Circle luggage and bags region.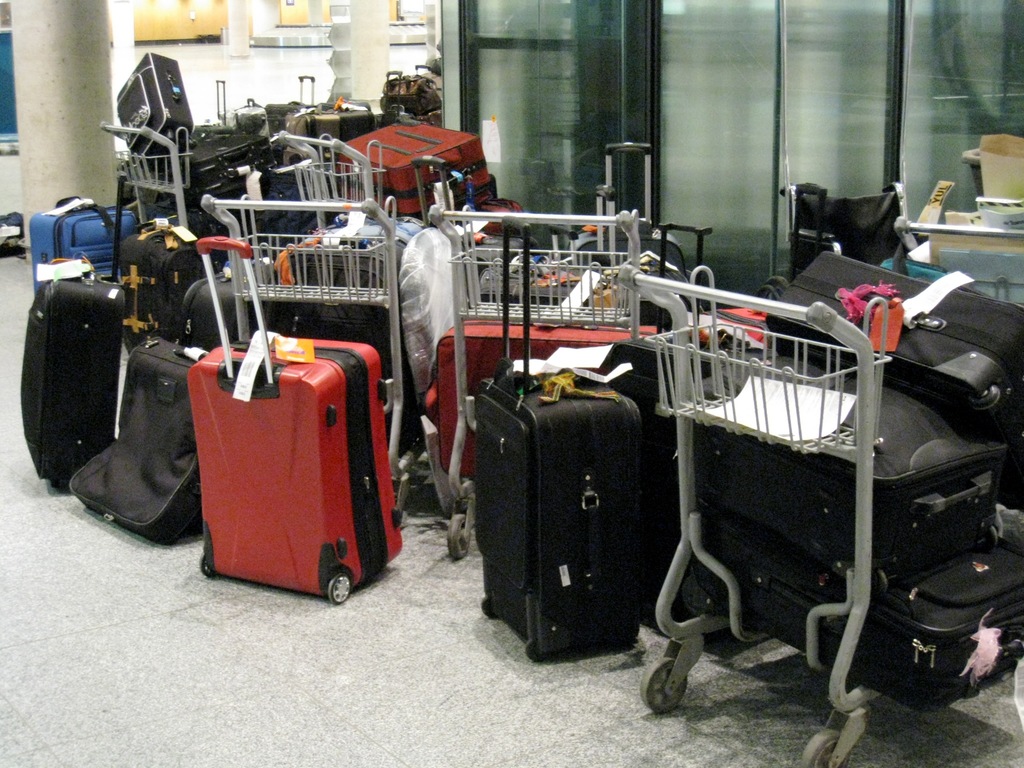
Region: pyautogui.locateOnScreen(202, 236, 403, 601).
